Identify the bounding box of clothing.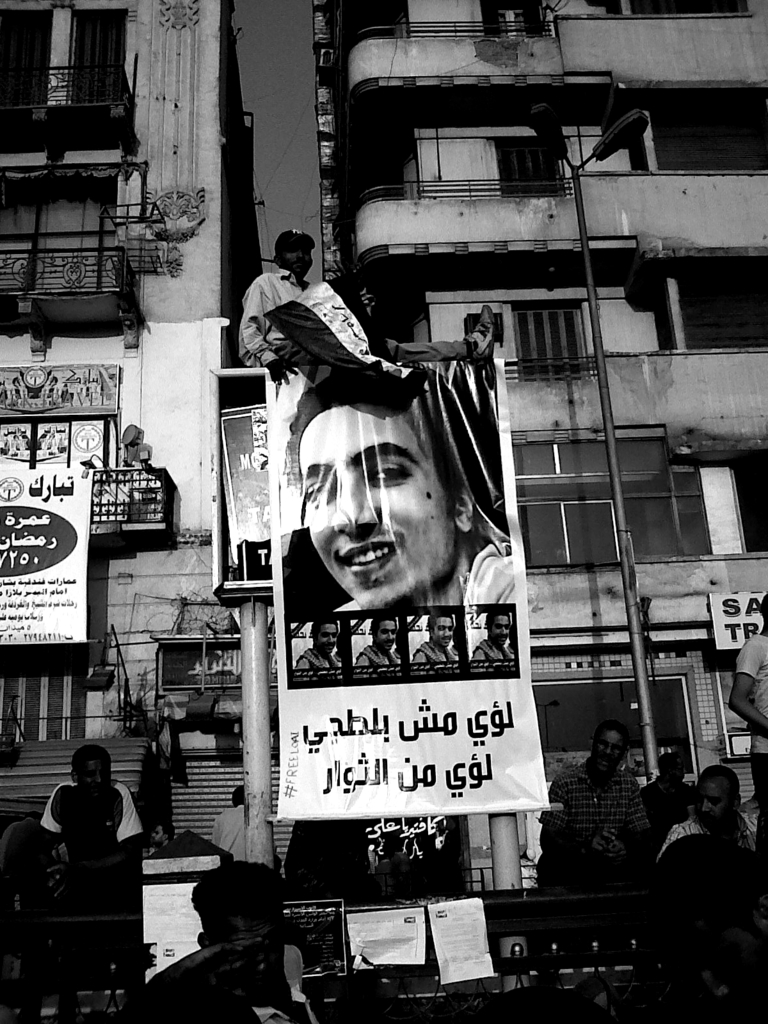
bbox(316, 531, 518, 604).
